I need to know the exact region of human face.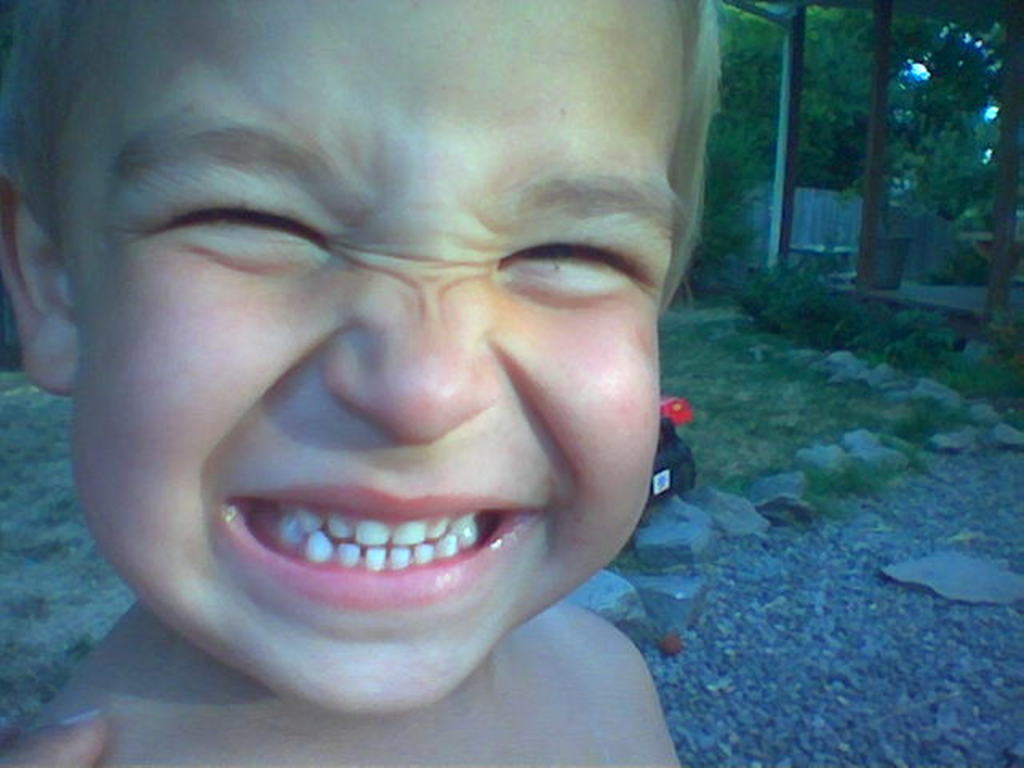
Region: {"x1": 83, "y1": 0, "x2": 683, "y2": 715}.
